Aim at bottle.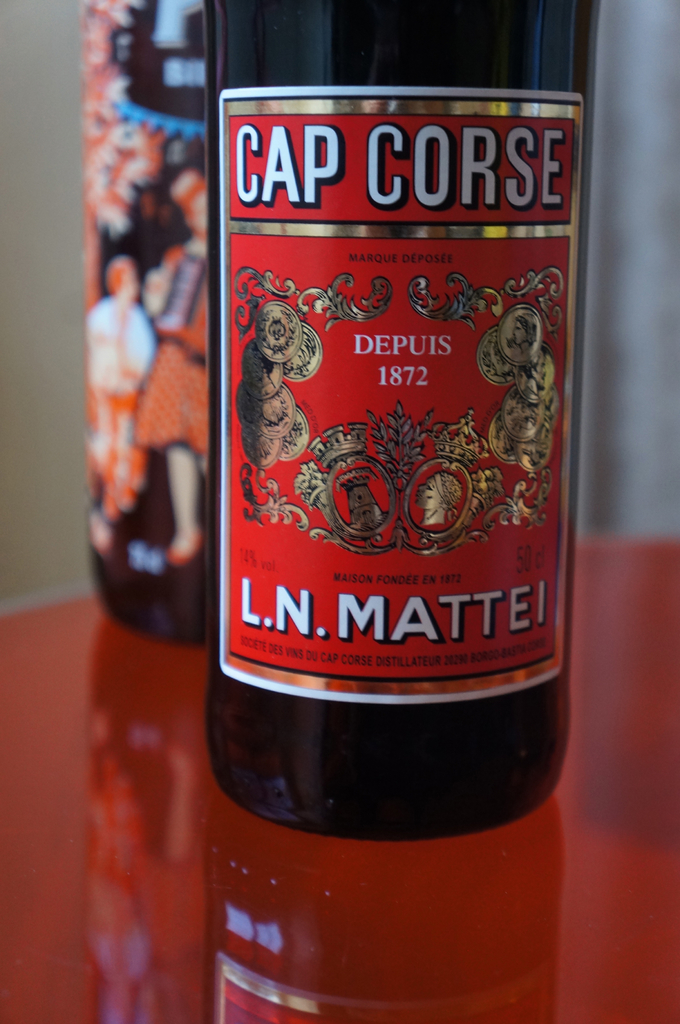
Aimed at (left=199, top=0, right=601, bottom=850).
